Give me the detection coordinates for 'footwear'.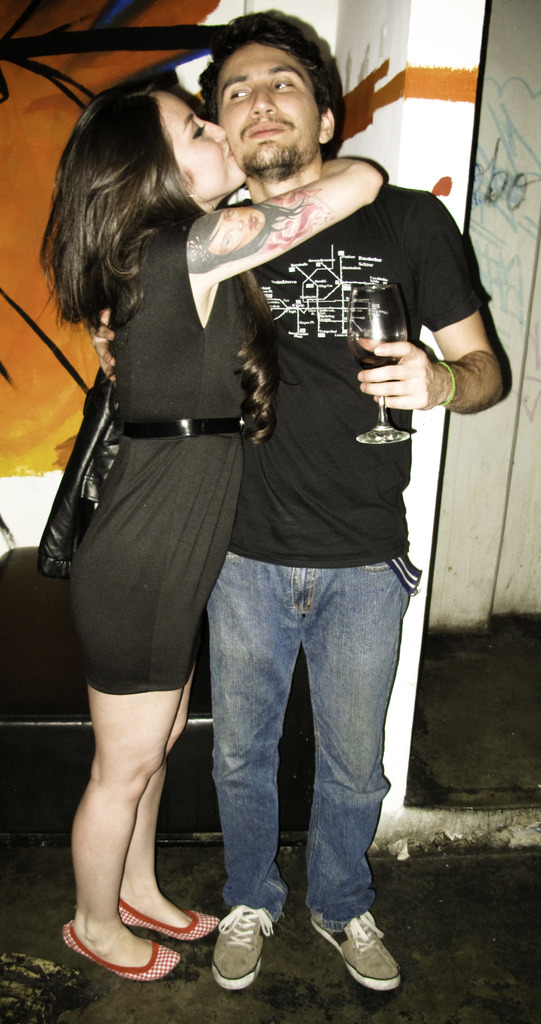
detection(313, 908, 403, 984).
